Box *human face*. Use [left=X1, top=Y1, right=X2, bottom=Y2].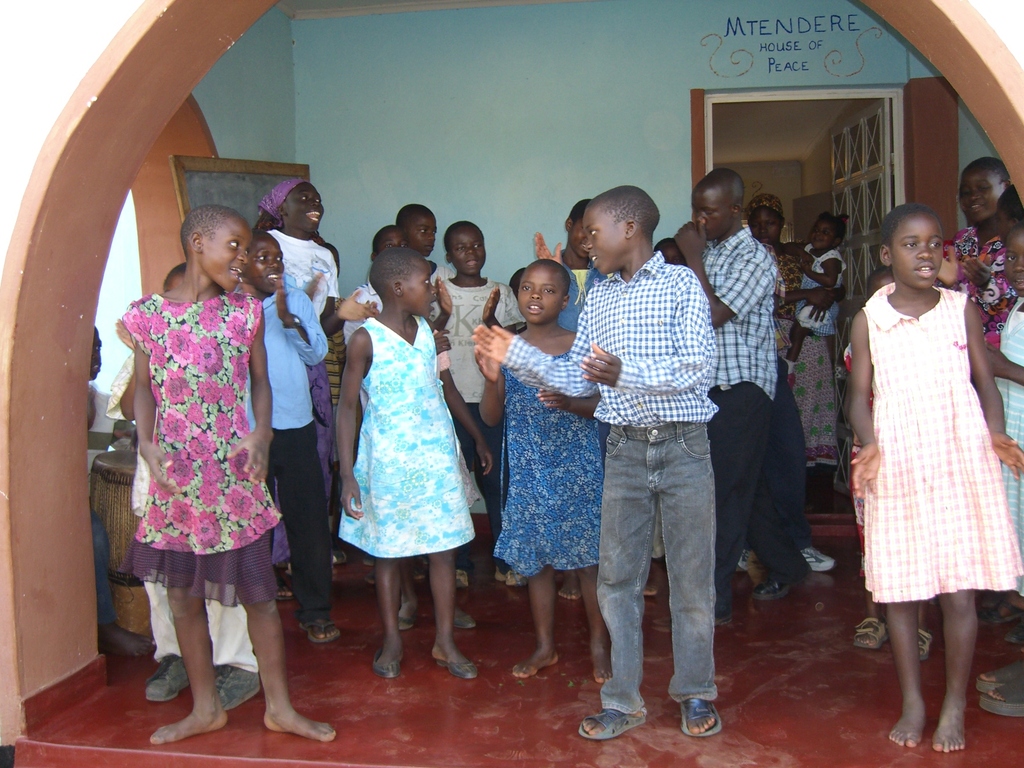
[left=404, top=259, right=435, bottom=312].
